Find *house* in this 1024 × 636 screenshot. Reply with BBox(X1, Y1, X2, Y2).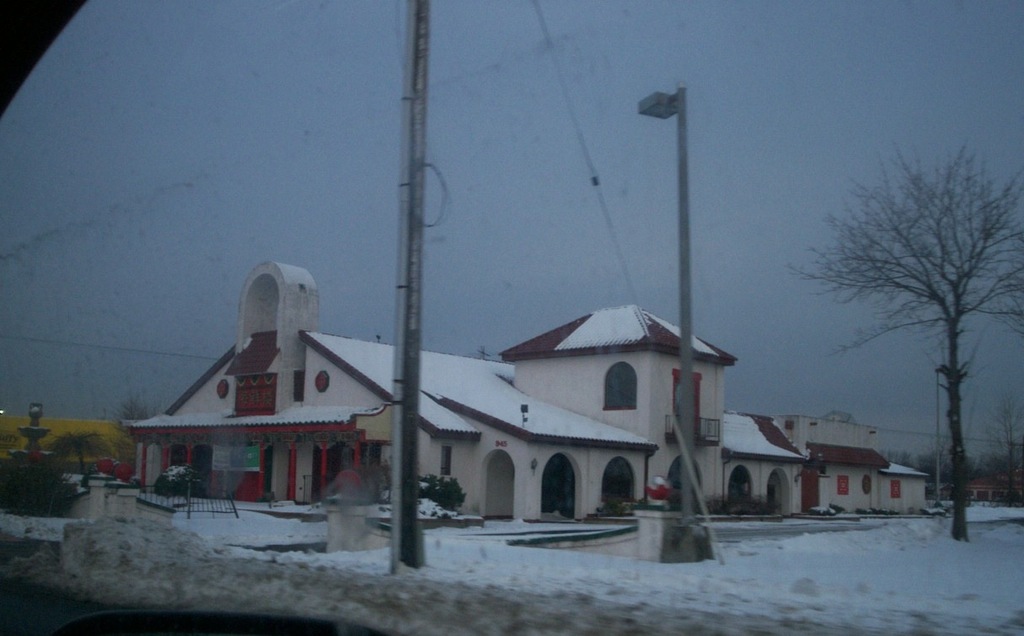
BBox(780, 405, 926, 515).
